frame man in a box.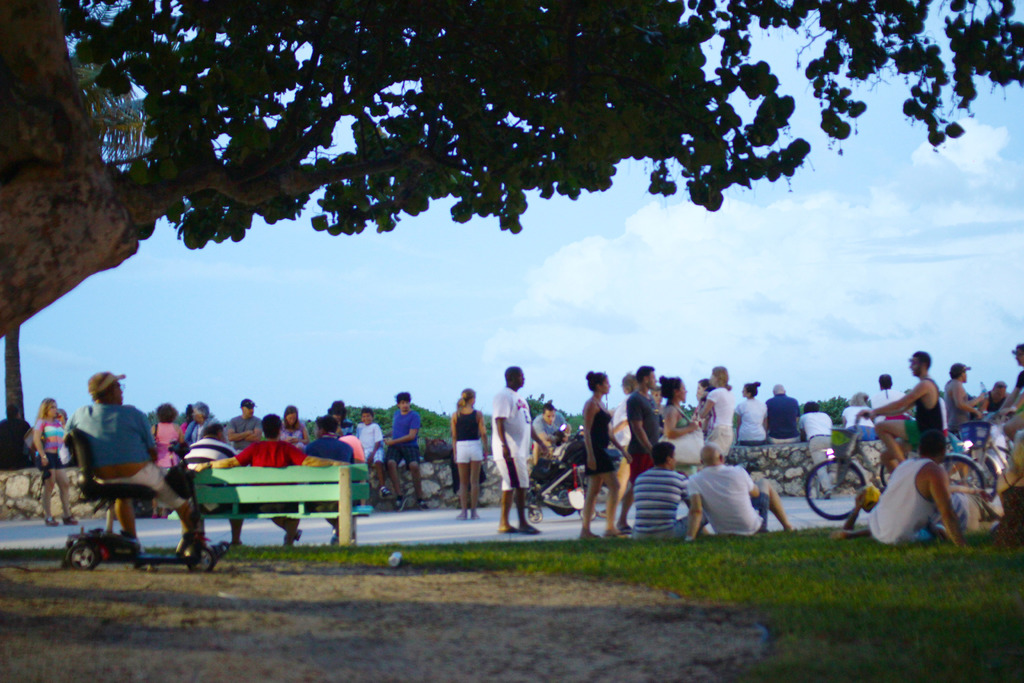
{"x1": 762, "y1": 383, "x2": 801, "y2": 441}.
